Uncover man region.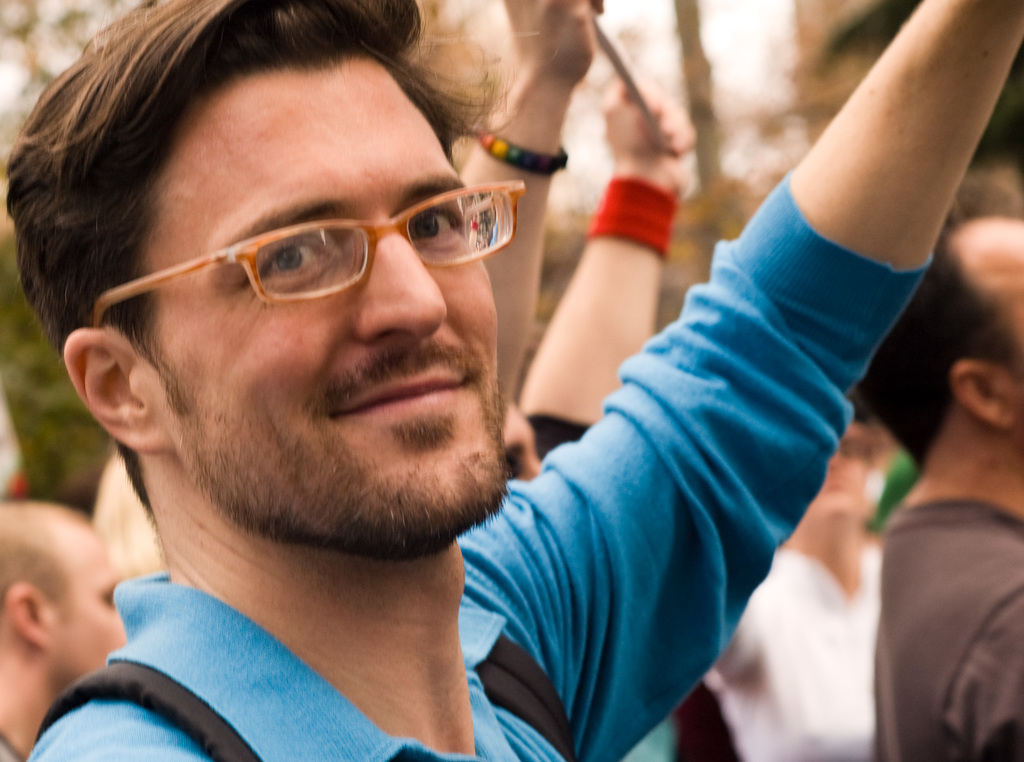
Uncovered: pyautogui.locateOnScreen(0, 0, 856, 740).
